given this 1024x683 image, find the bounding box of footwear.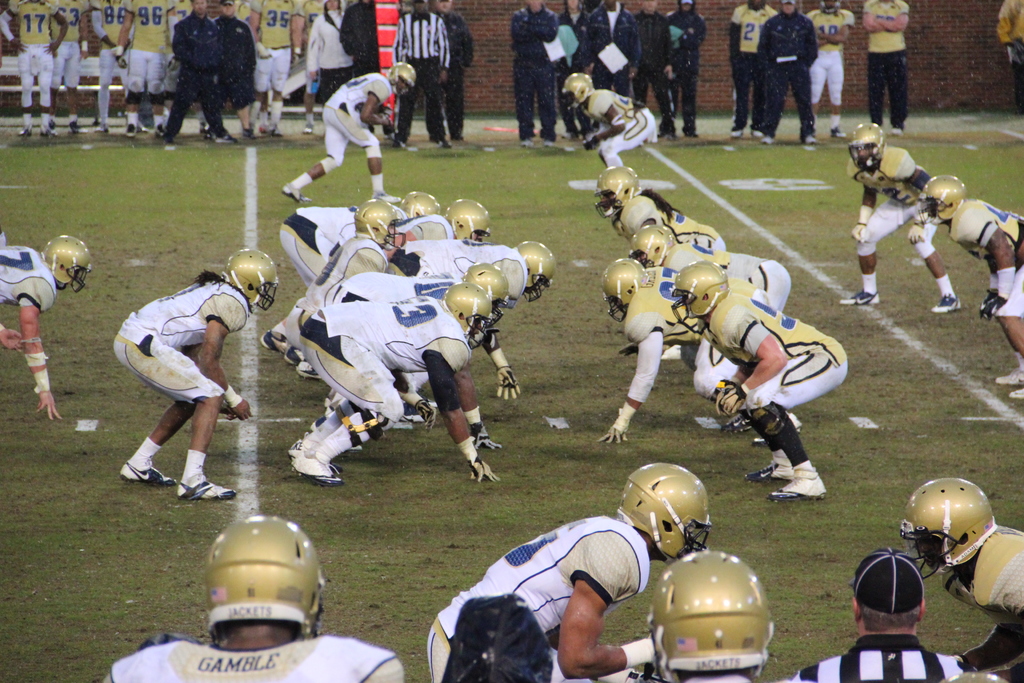
bbox(544, 140, 552, 145).
